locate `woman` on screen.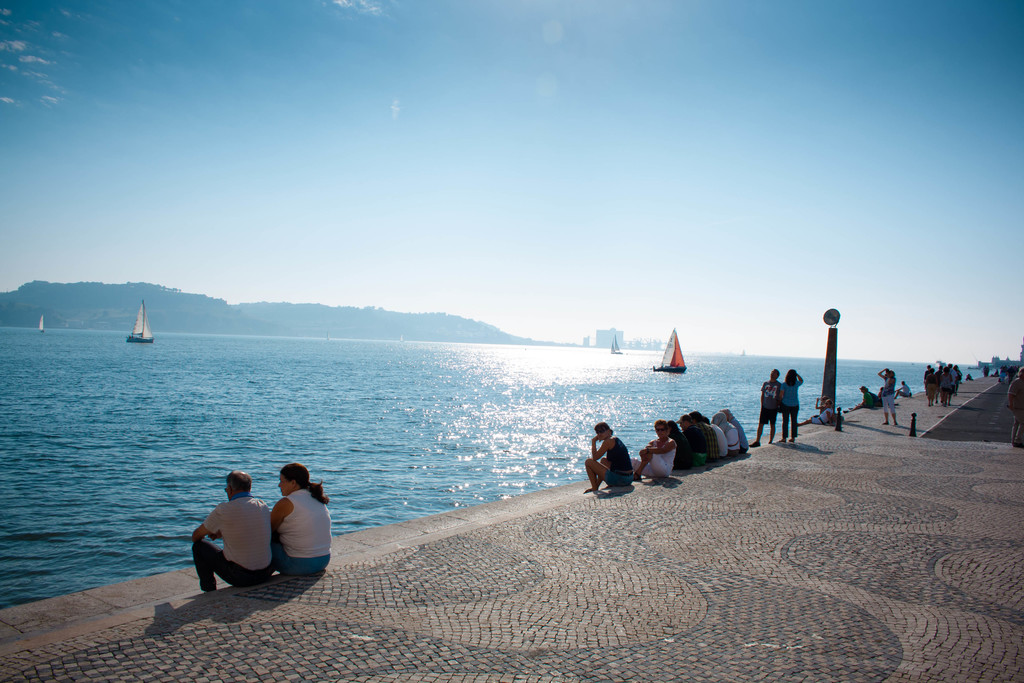
On screen at bbox=[966, 372, 972, 381].
